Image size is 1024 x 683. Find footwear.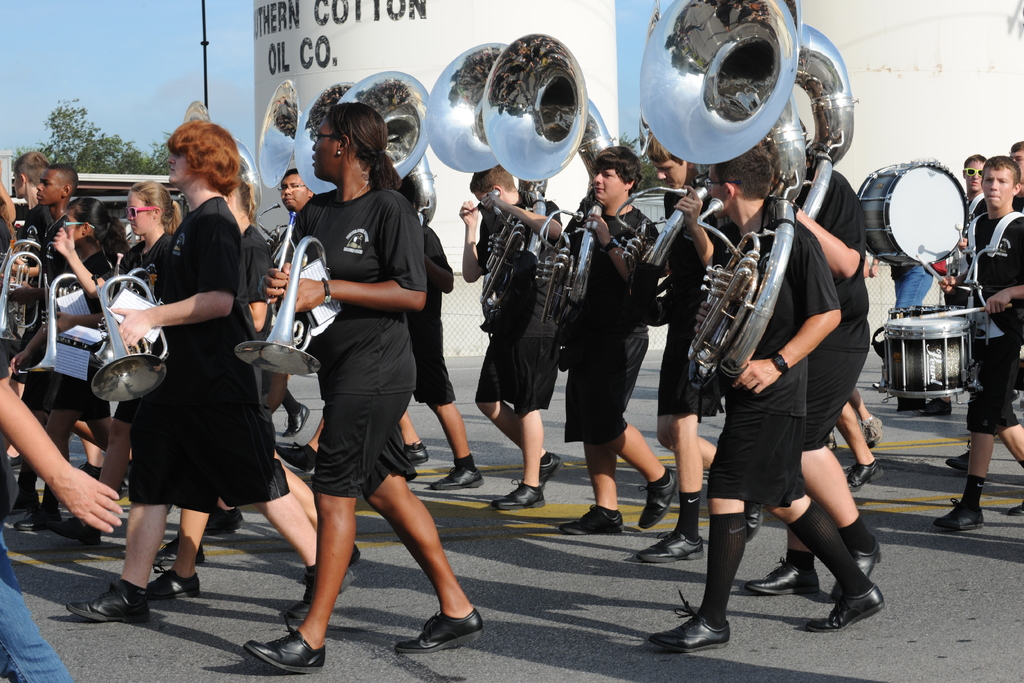
<box>152,532,207,564</box>.
